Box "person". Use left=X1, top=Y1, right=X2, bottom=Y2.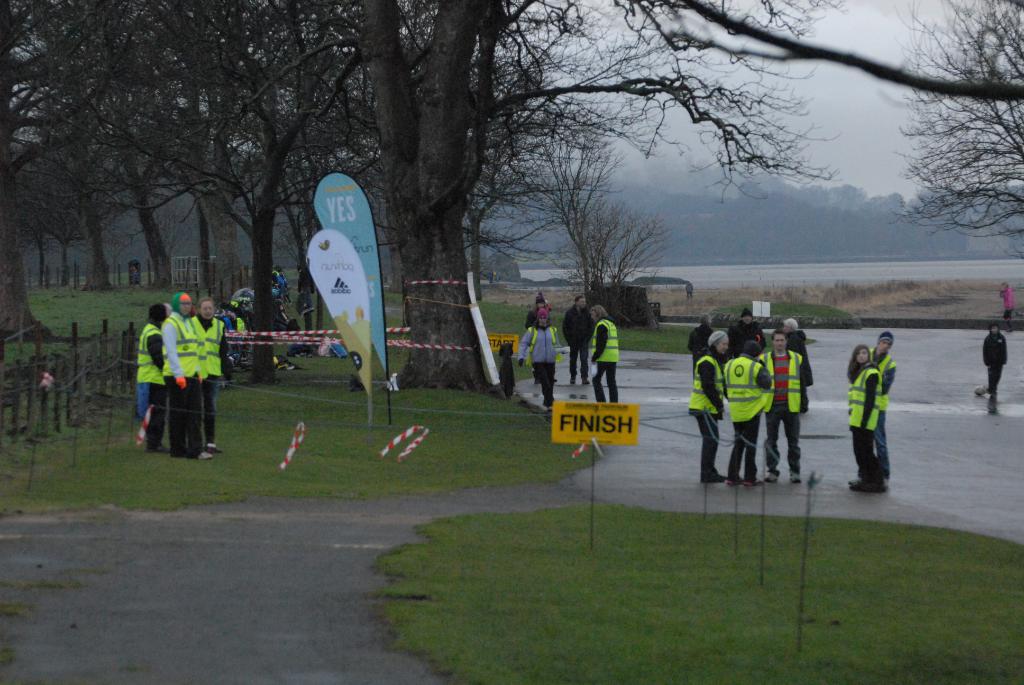
left=561, top=291, right=598, bottom=384.
